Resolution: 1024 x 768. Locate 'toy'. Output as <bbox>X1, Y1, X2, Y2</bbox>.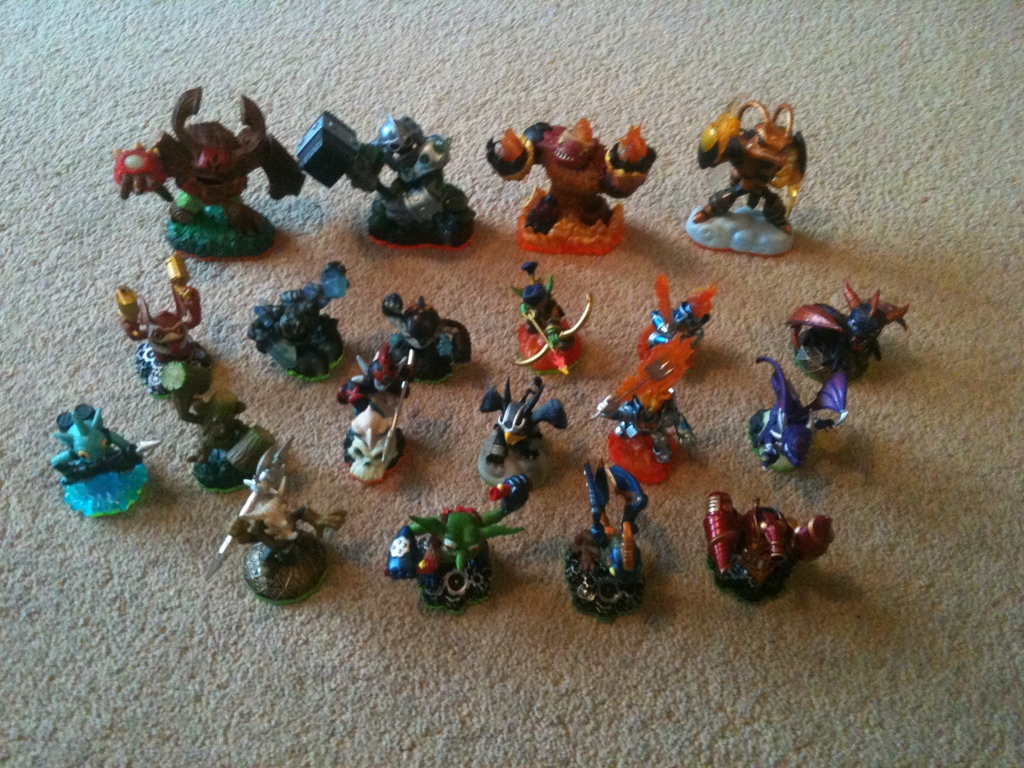
<bbox>516, 257, 592, 378</bbox>.
